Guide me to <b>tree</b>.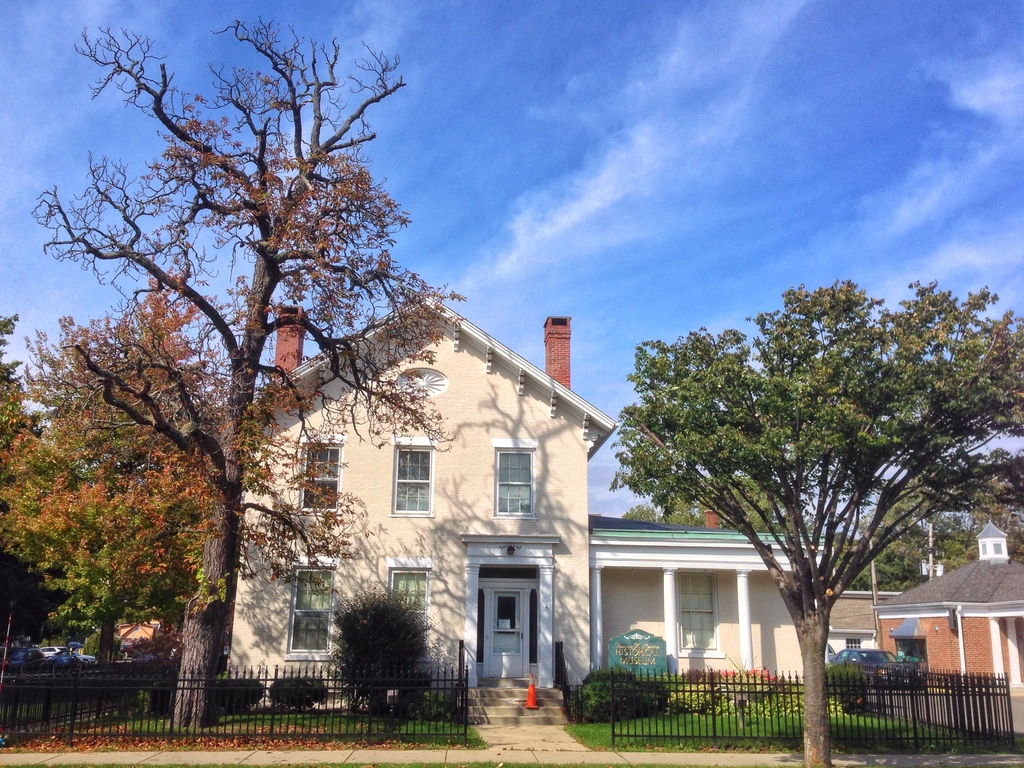
Guidance: bbox=(3, 307, 214, 662).
